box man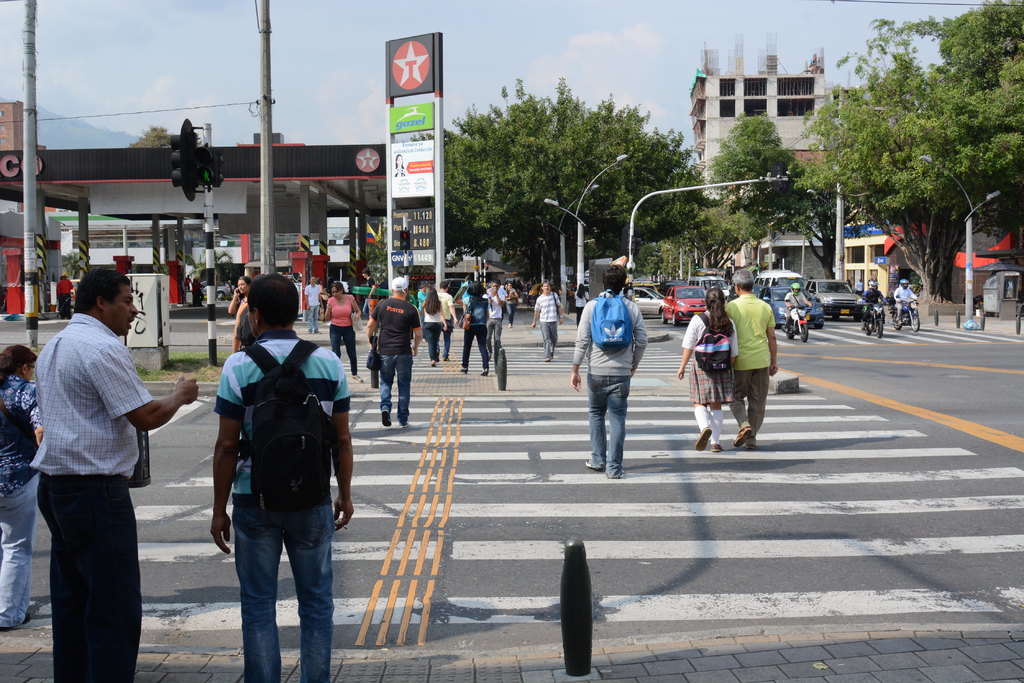
crop(530, 280, 563, 360)
